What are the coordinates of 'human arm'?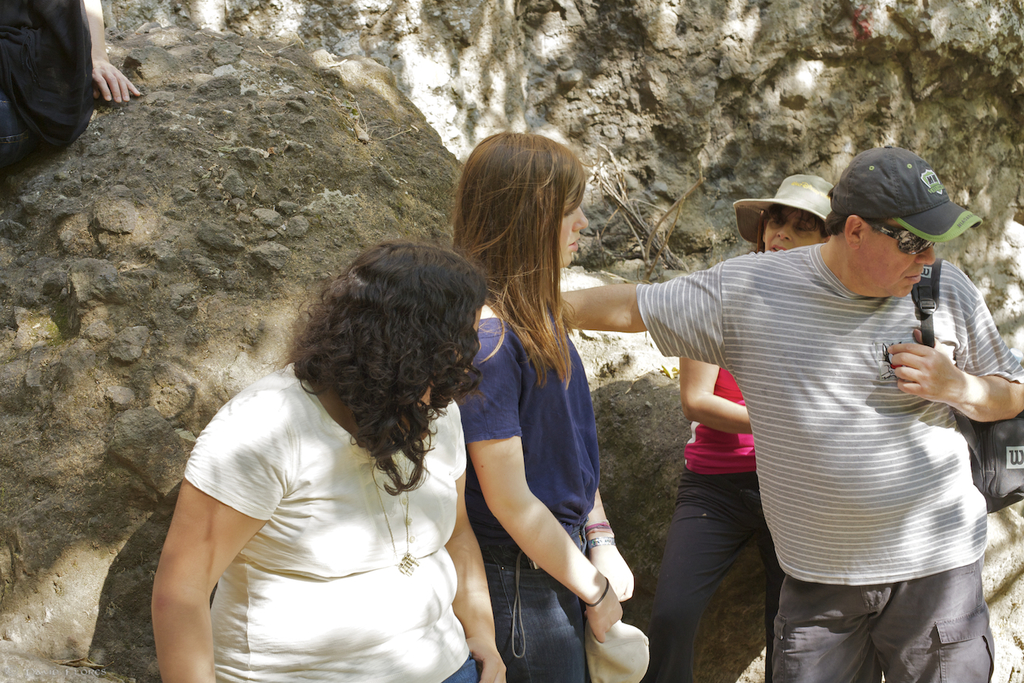
588,484,634,603.
